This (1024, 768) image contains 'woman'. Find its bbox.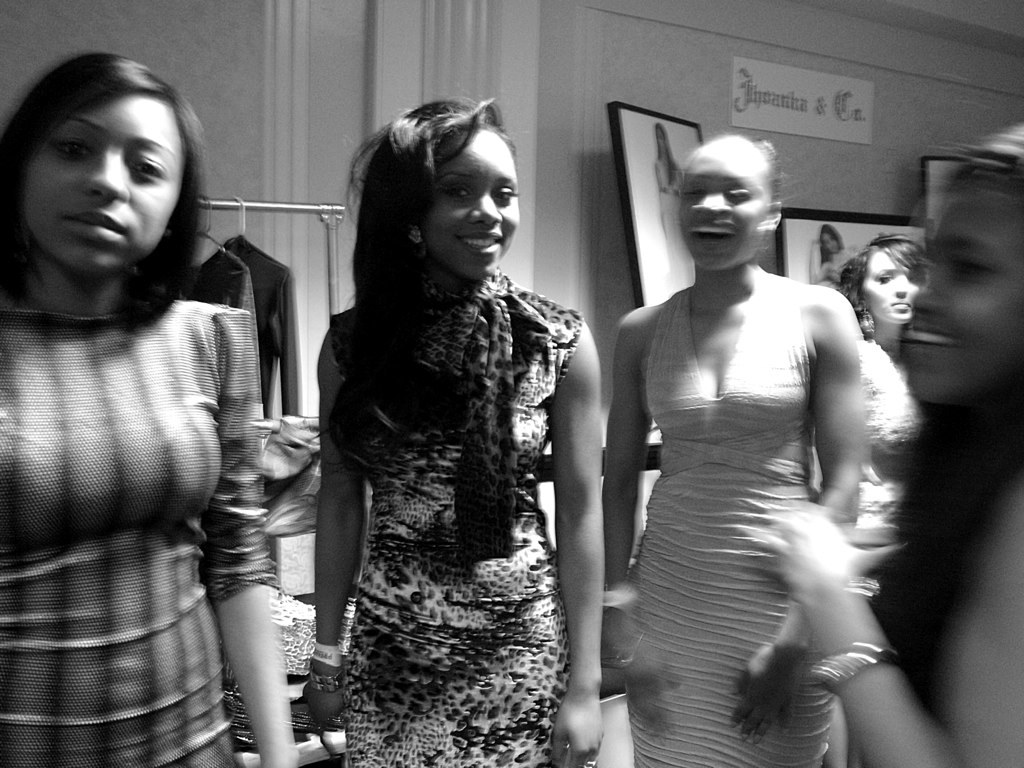
x1=805, y1=223, x2=863, y2=289.
